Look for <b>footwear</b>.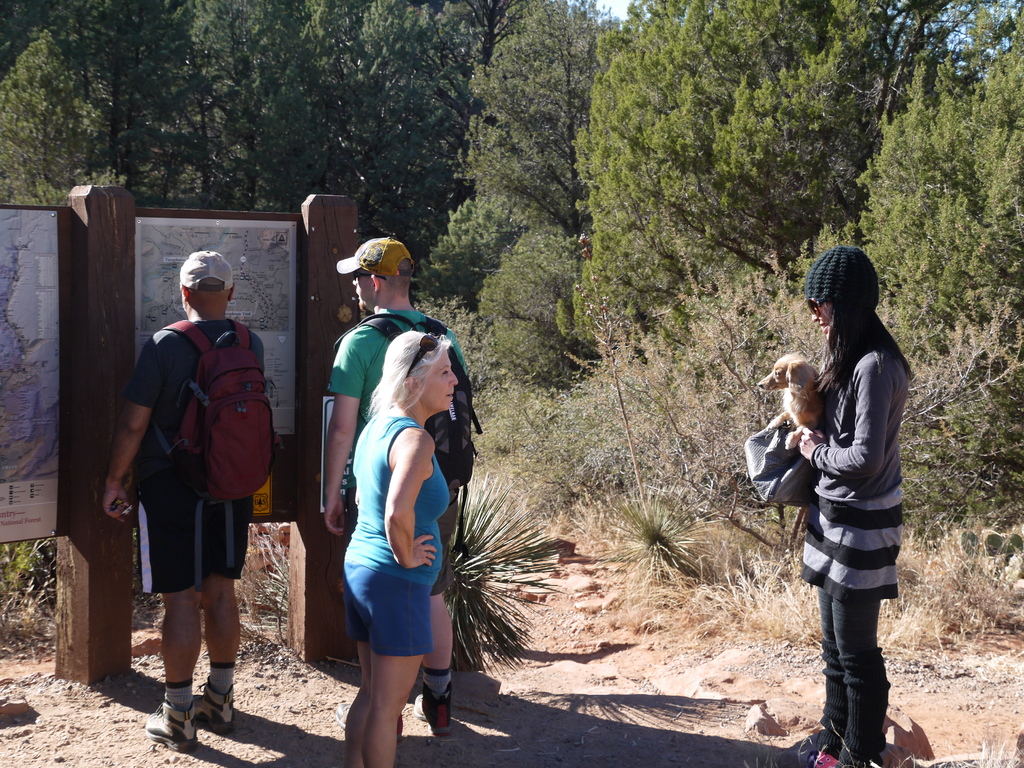
Found: crop(413, 692, 452, 738).
